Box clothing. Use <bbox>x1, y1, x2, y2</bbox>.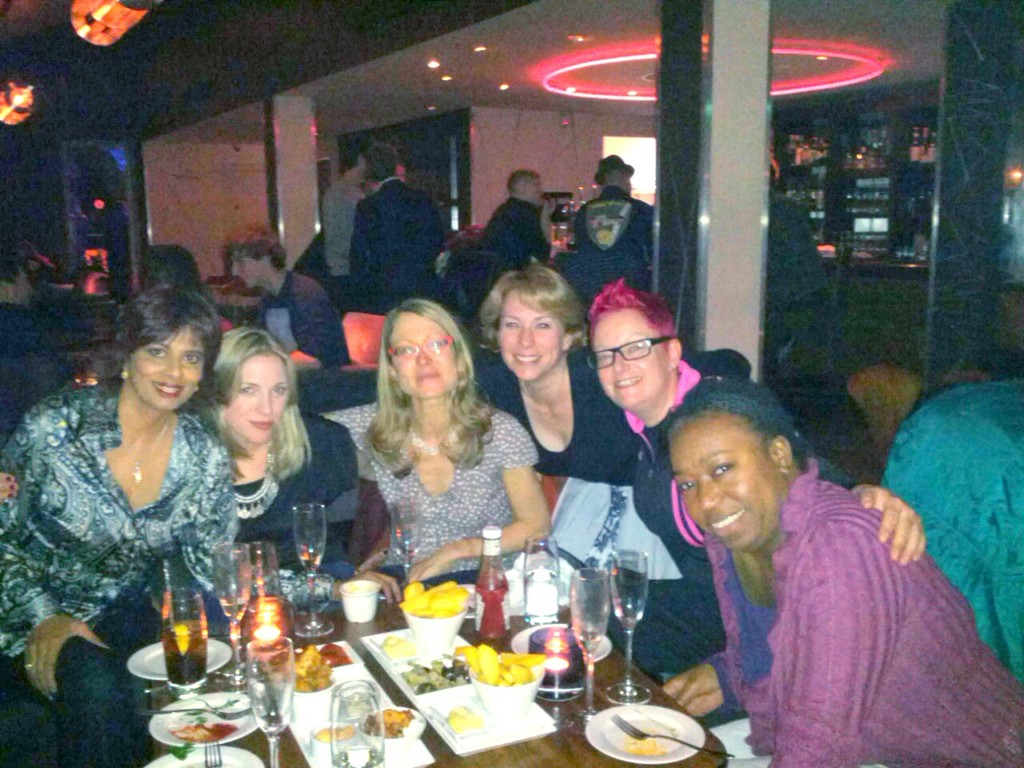
<bbox>322, 166, 358, 276</bbox>.
